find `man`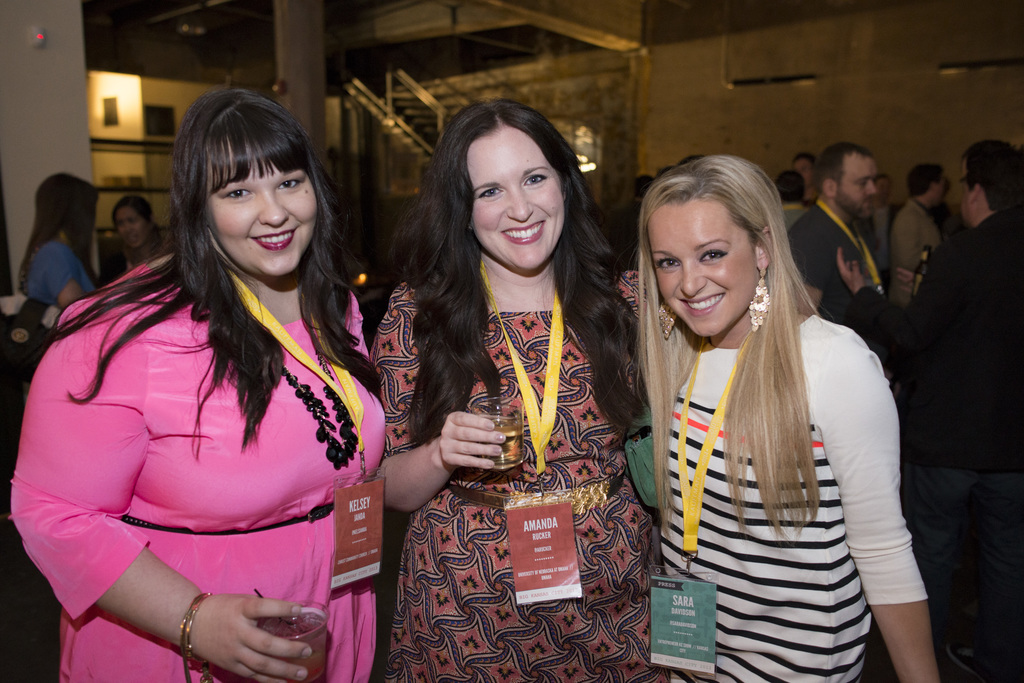
box=[793, 145, 884, 391]
